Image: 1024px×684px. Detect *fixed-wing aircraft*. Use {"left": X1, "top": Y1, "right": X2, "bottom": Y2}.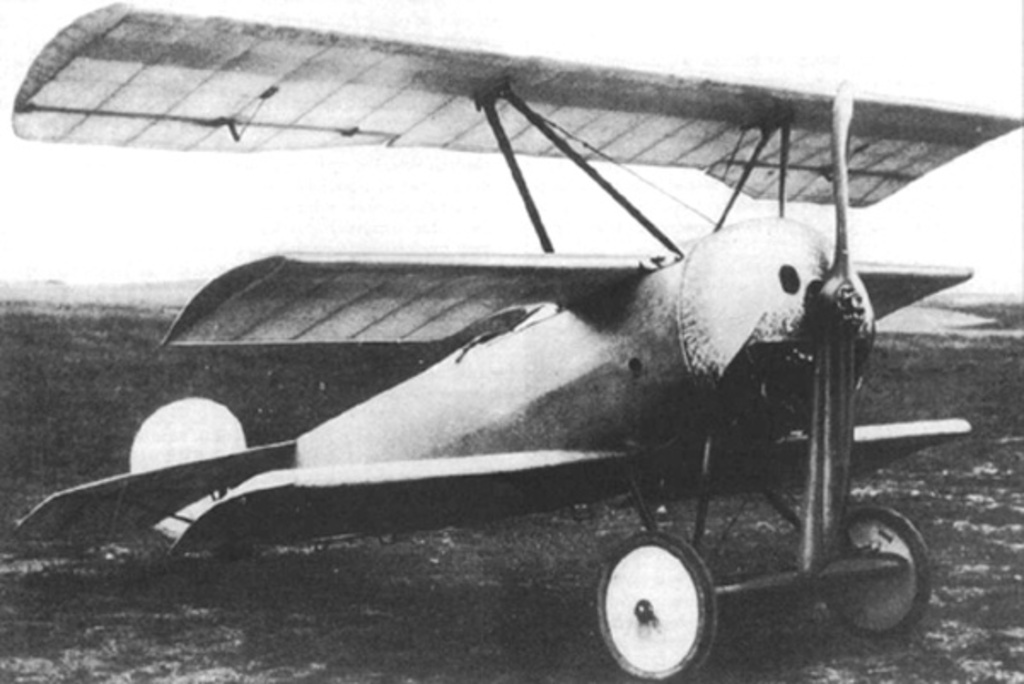
{"left": 15, "top": 0, "right": 1022, "bottom": 681}.
